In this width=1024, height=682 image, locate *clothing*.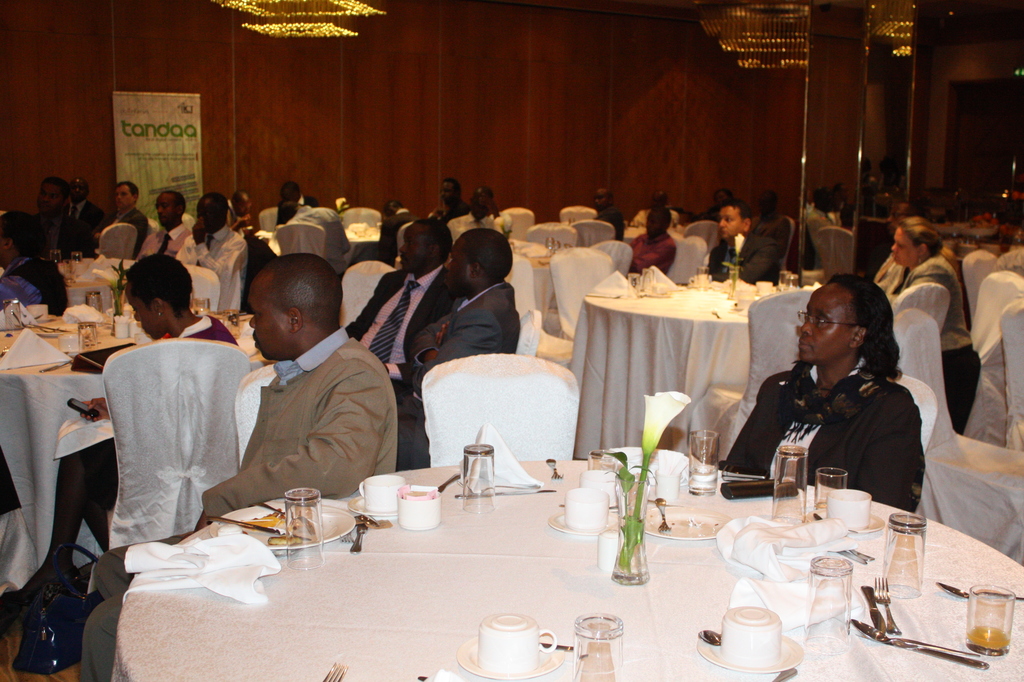
Bounding box: x1=135 y1=216 x2=193 y2=261.
